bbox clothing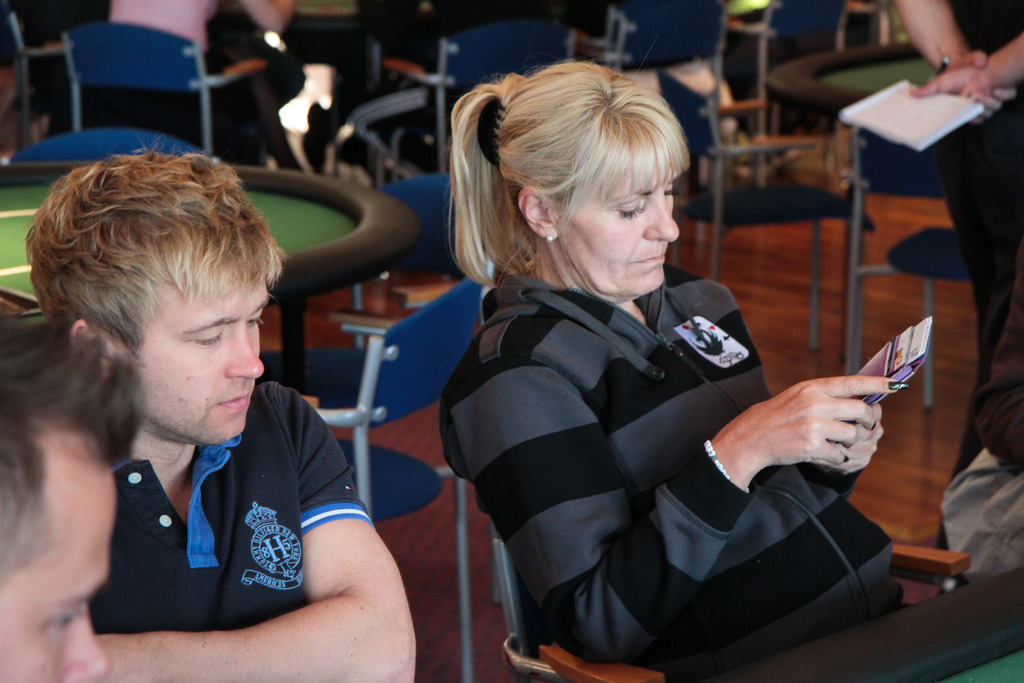
pyautogui.locateOnScreen(452, 277, 944, 682)
